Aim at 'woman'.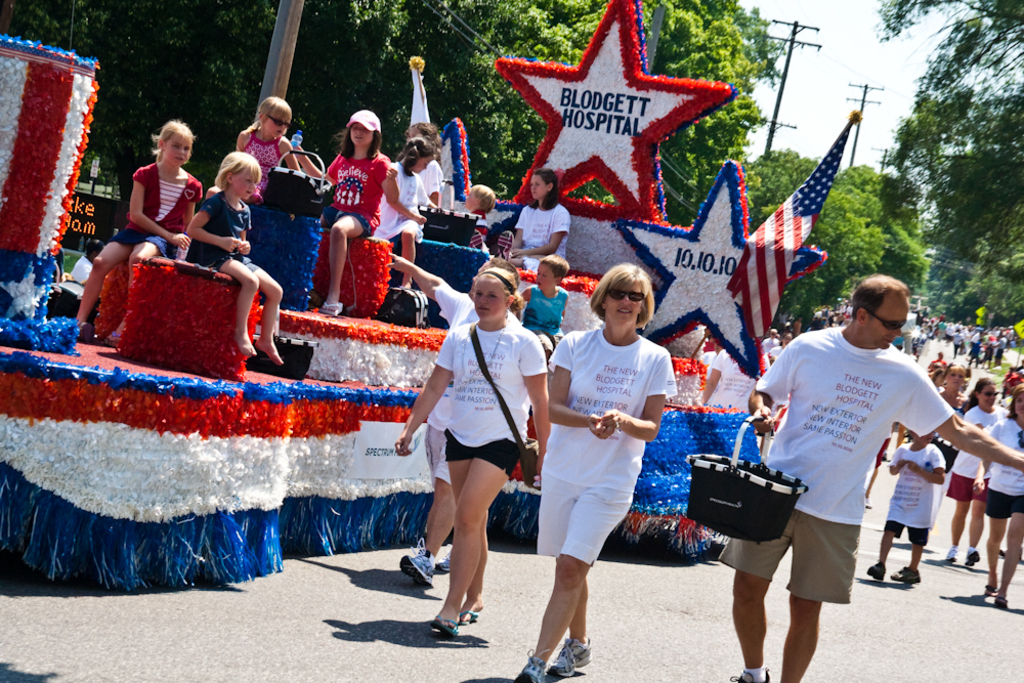
Aimed at 404 240 545 630.
